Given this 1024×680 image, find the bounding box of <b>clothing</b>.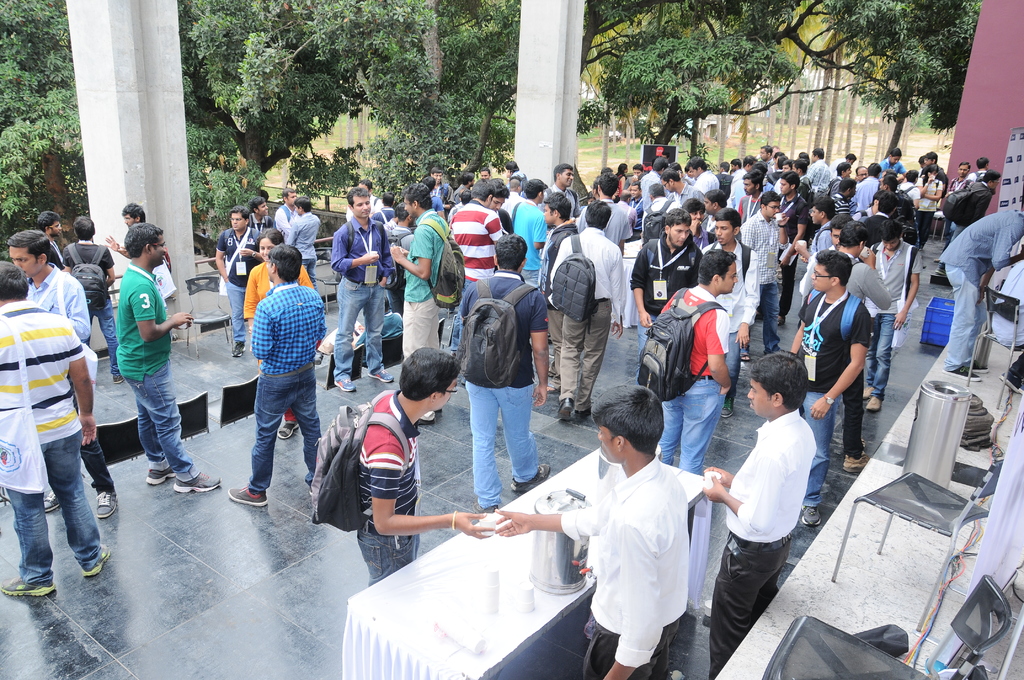
region(872, 185, 904, 215).
